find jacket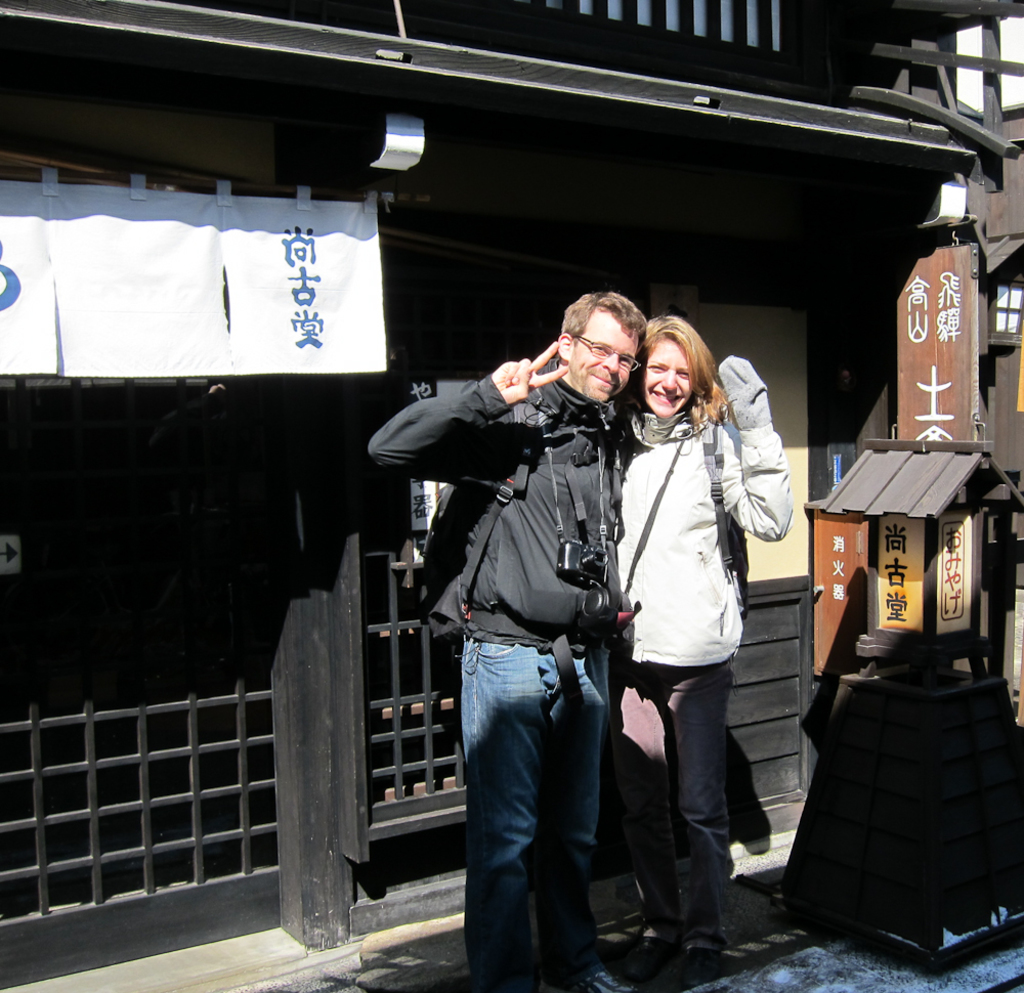
364:354:629:653
